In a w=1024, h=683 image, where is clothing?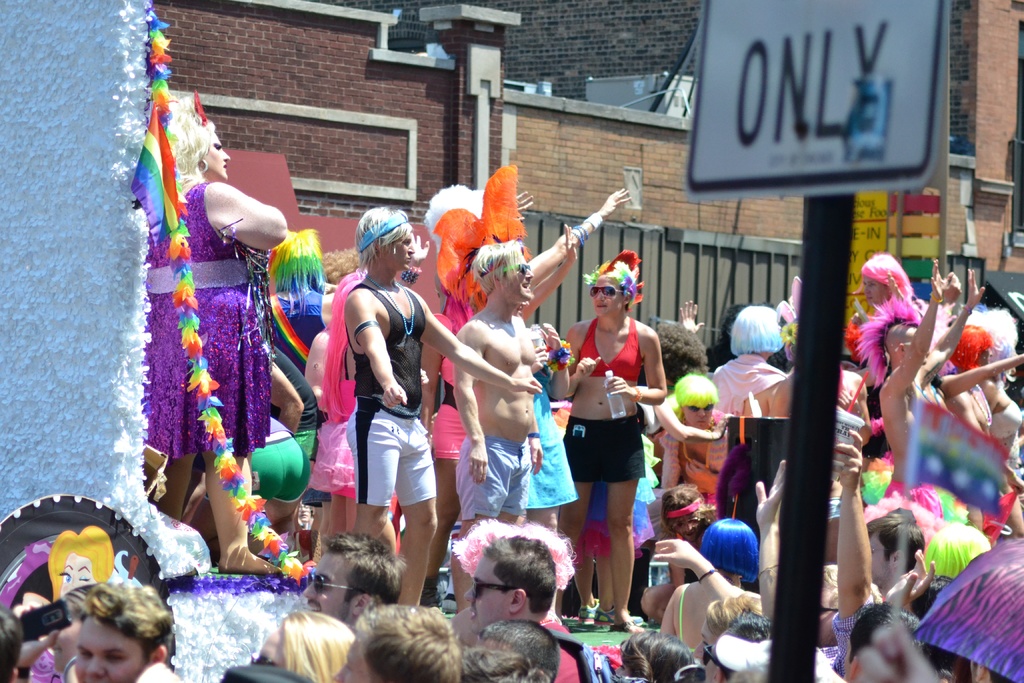
Rect(707, 352, 783, 415).
